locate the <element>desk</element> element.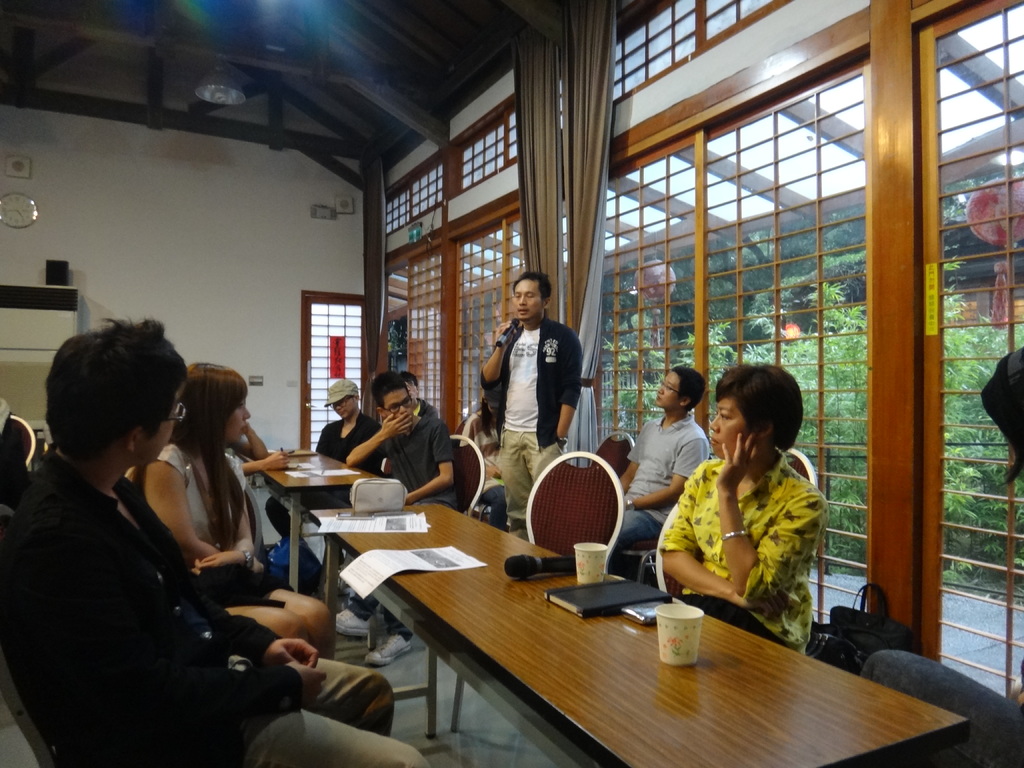
Element bbox: rect(342, 527, 933, 767).
